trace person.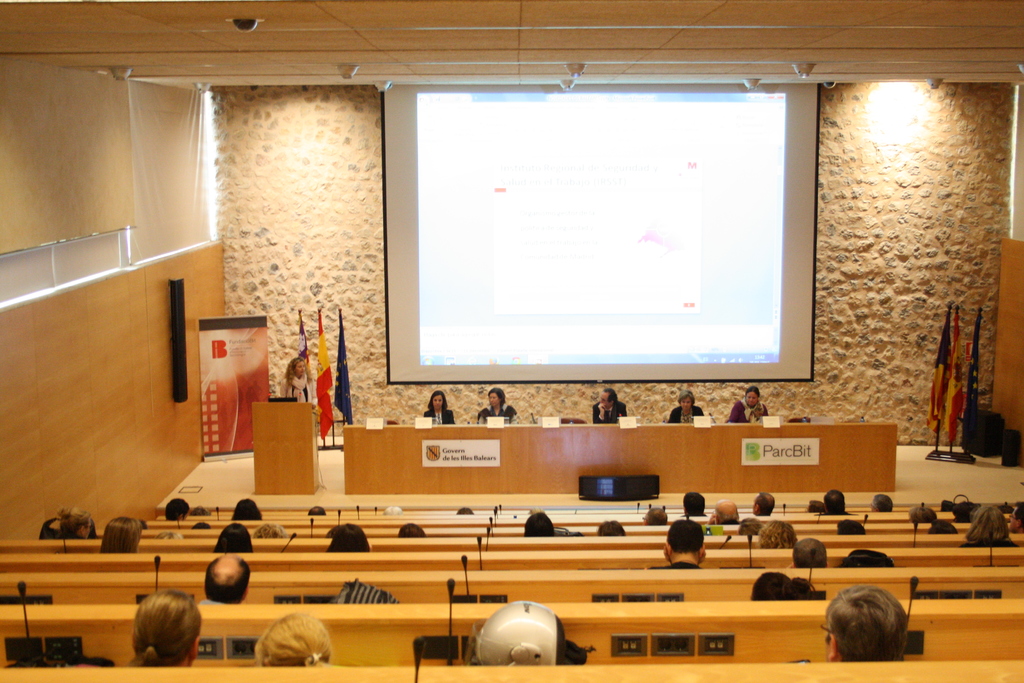
Traced to <region>163, 498, 188, 520</region>.
